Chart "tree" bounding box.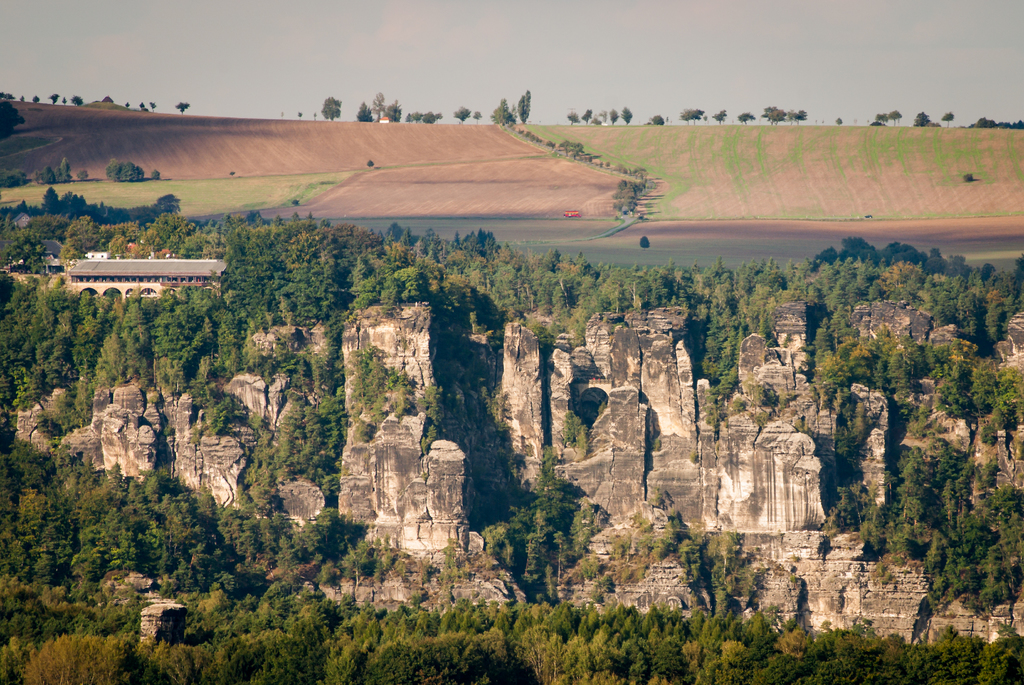
Charted: {"left": 918, "top": 112, "right": 931, "bottom": 127}.
